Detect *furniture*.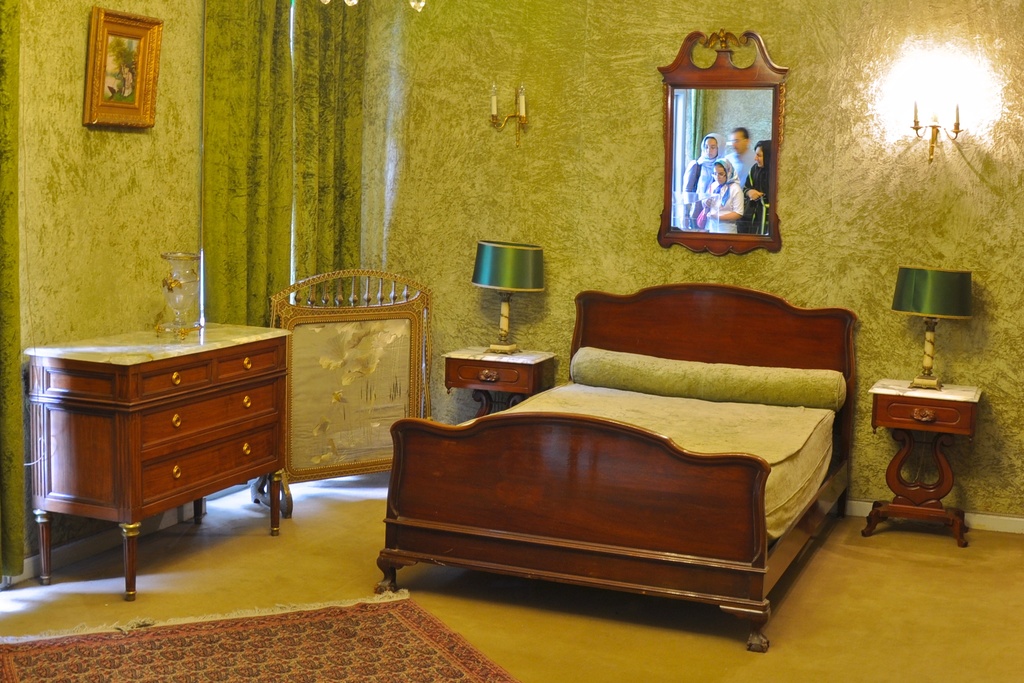
Detected at Rect(24, 320, 292, 602).
